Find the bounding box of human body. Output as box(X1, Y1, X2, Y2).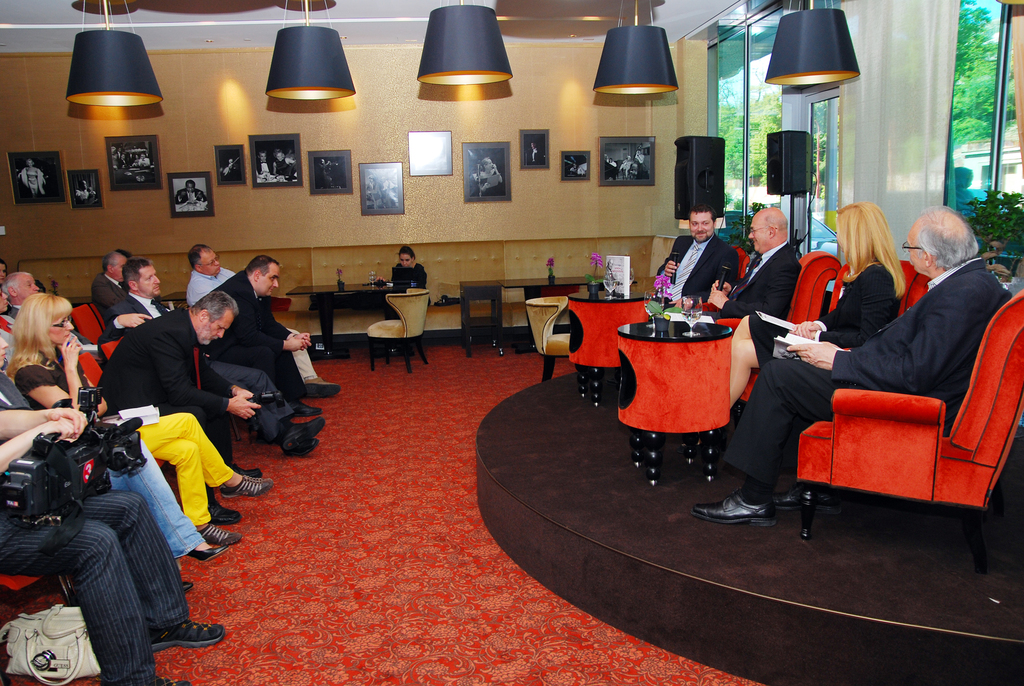
box(691, 200, 1013, 527).
